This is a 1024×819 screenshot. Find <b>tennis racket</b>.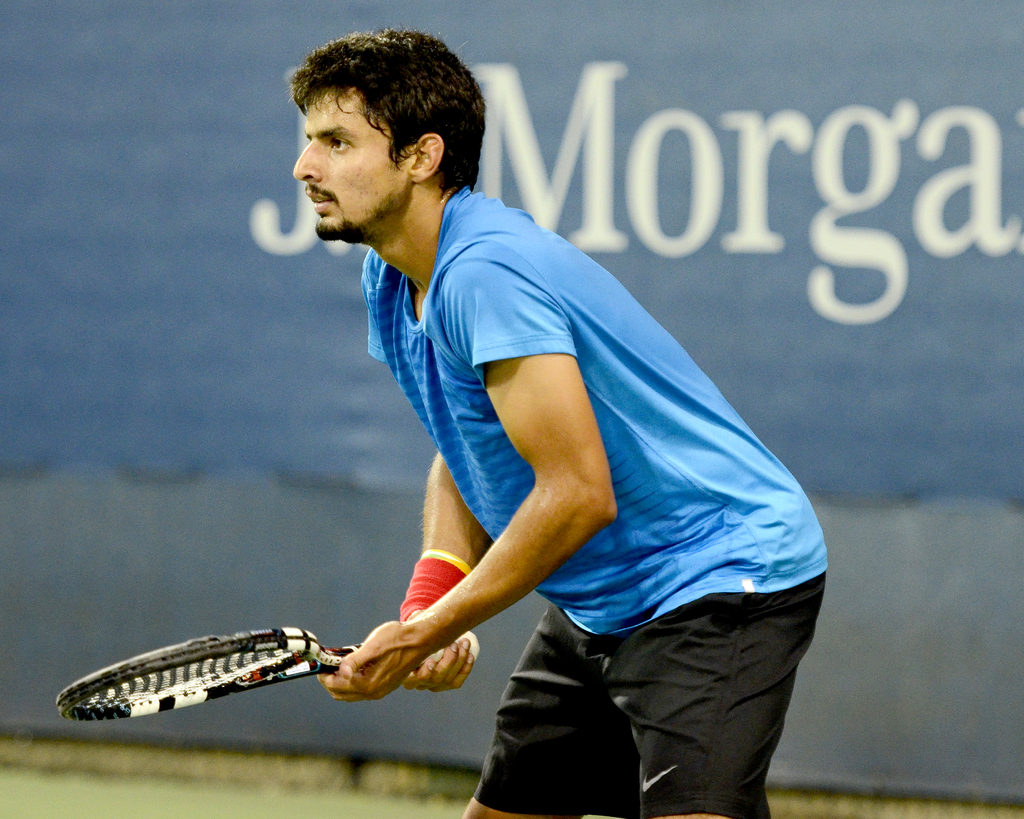
Bounding box: region(55, 624, 479, 720).
